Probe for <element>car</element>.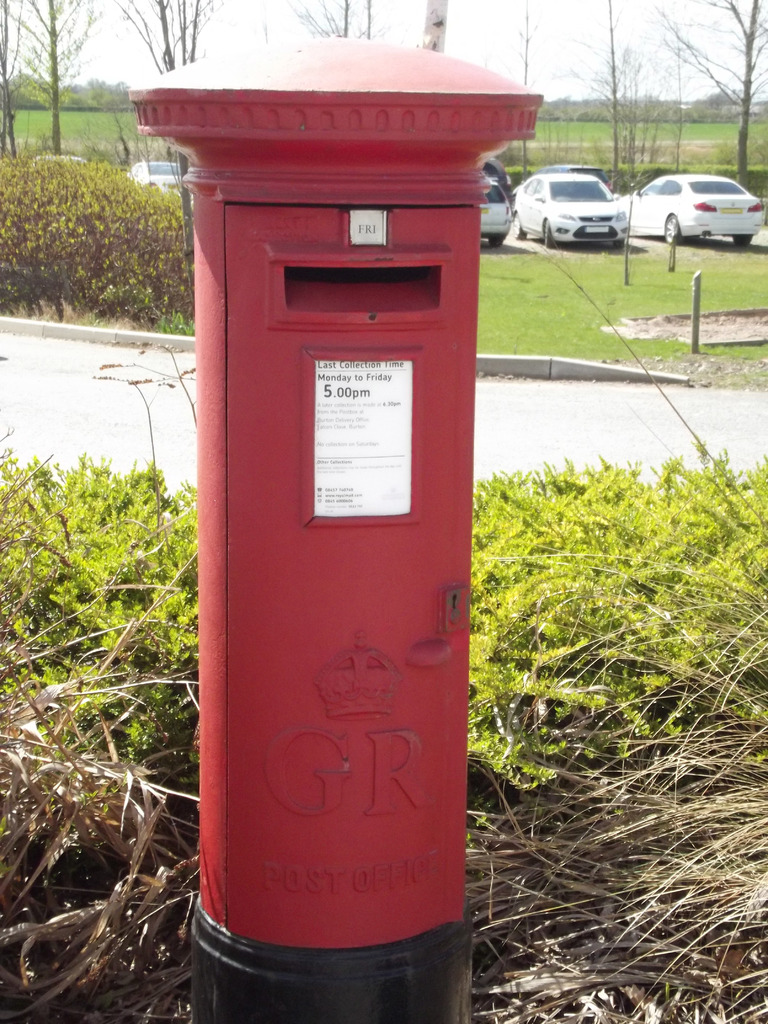
Probe result: (x1=474, y1=179, x2=516, y2=248).
